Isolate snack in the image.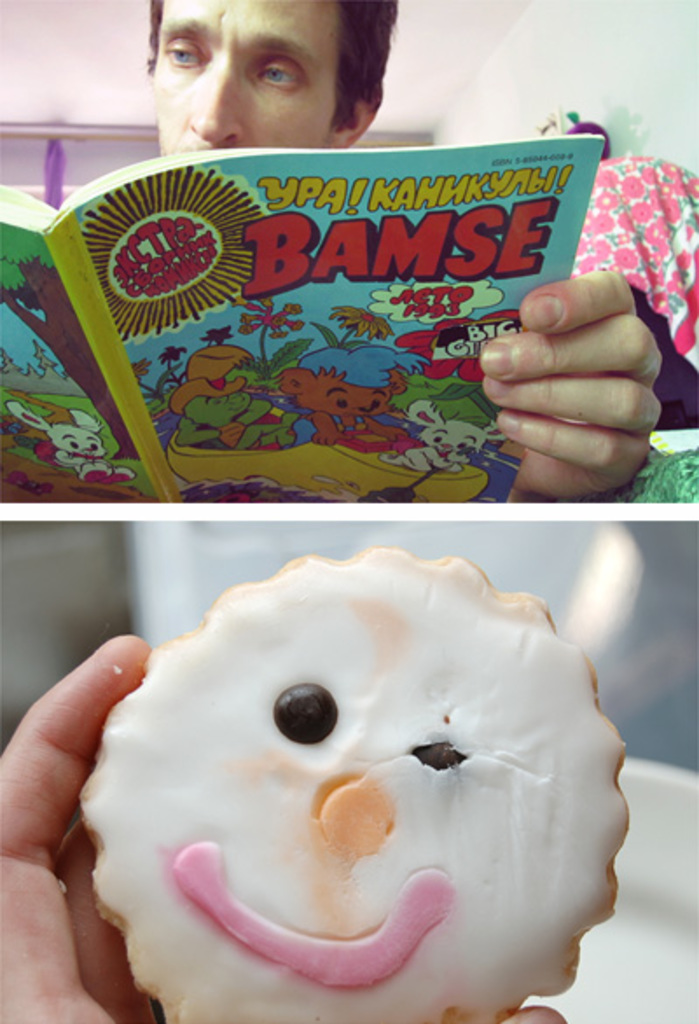
Isolated region: left=80, top=554, right=627, bottom=1022.
